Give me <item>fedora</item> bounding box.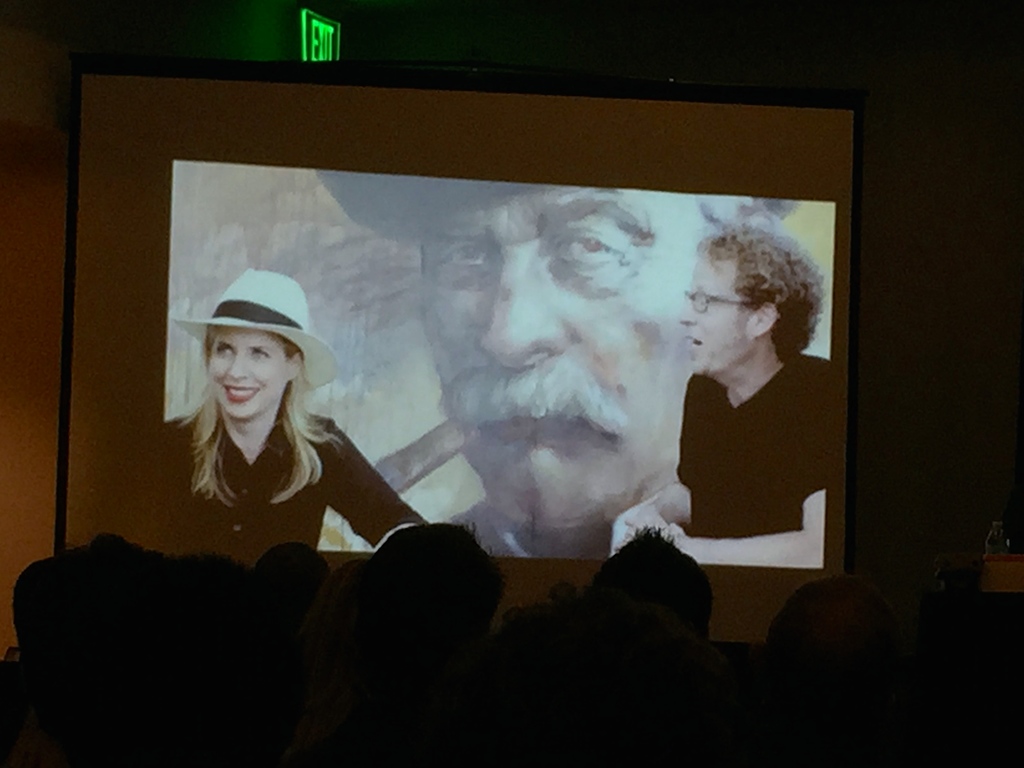
(173,269,337,386).
